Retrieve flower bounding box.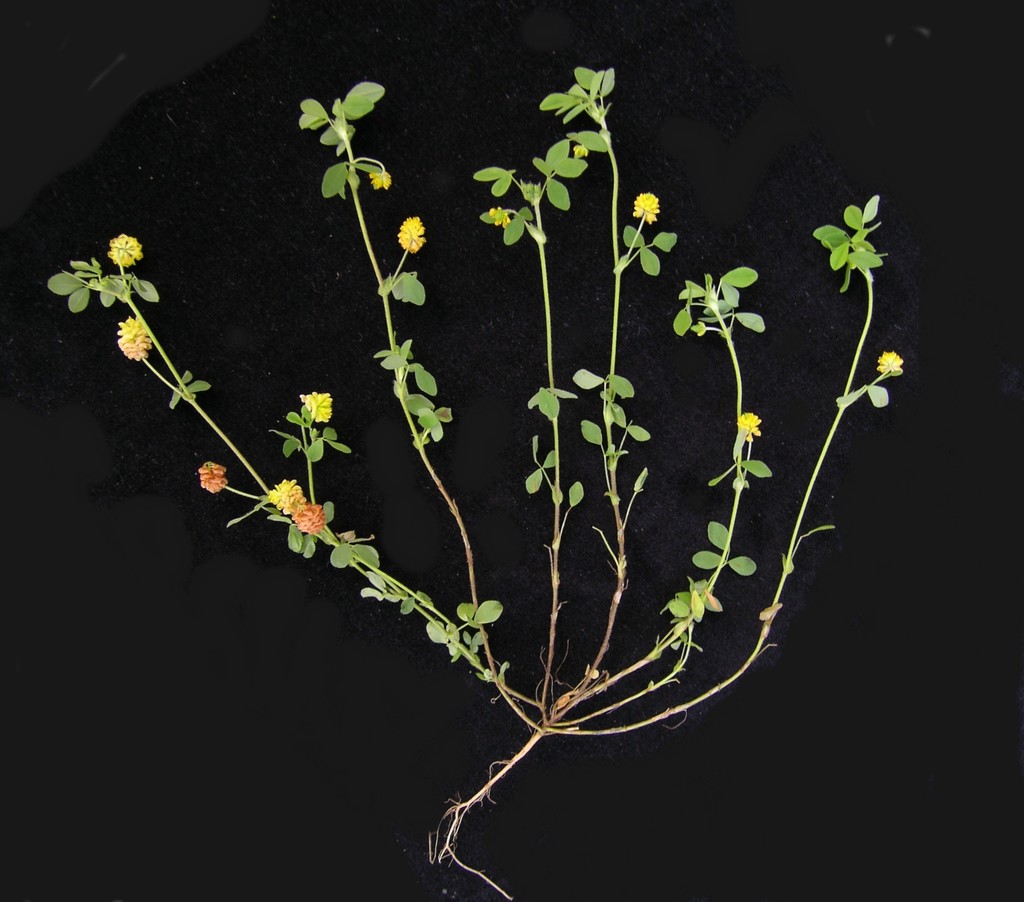
Bounding box: 195, 456, 230, 494.
